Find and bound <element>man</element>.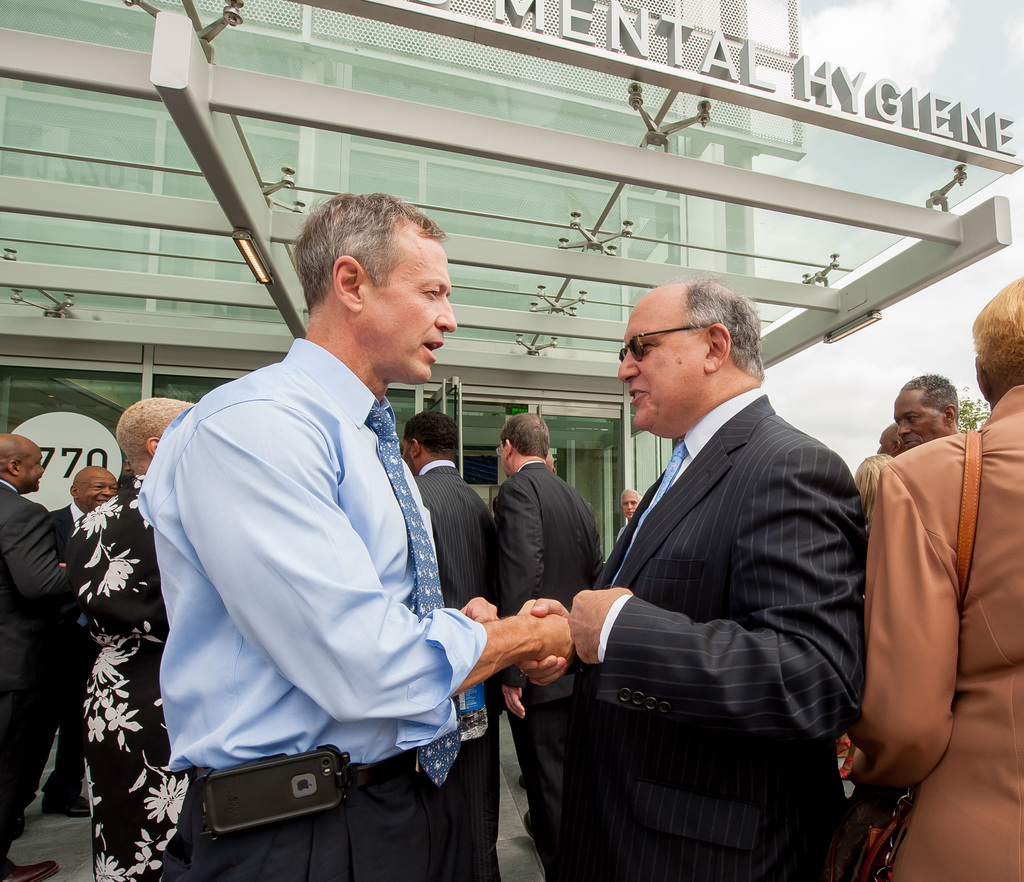
Bound: crop(894, 372, 962, 446).
